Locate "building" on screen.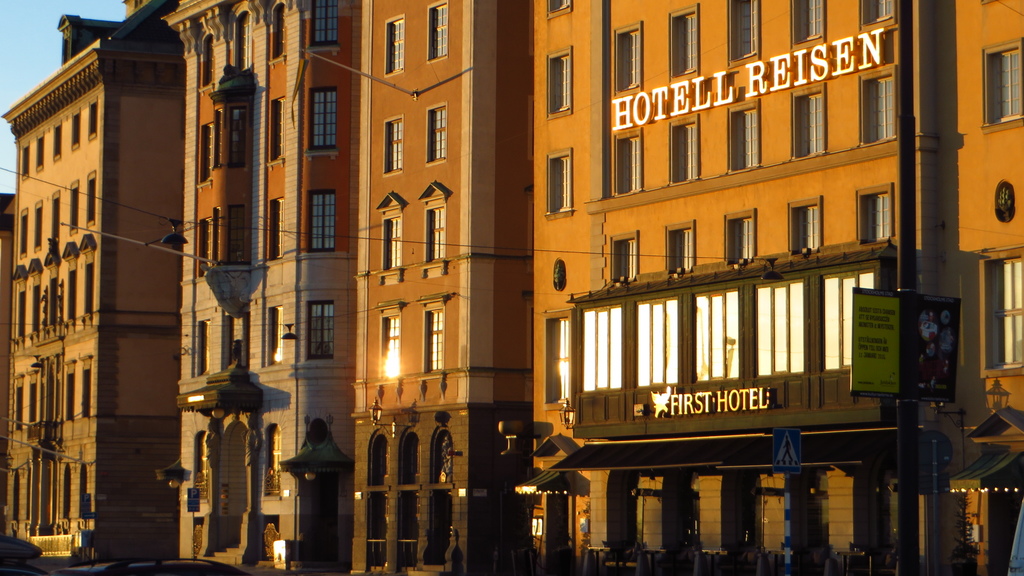
On screen at pyautogui.locateOnScreen(3, 0, 186, 566).
